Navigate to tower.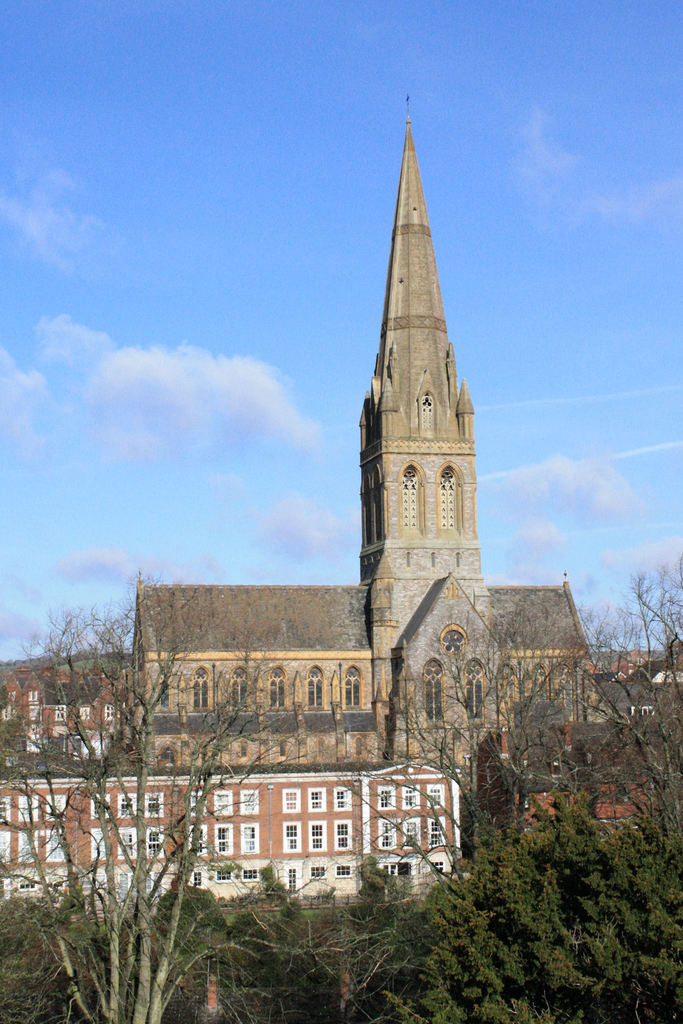
Navigation target: left=395, top=570, right=505, bottom=748.
